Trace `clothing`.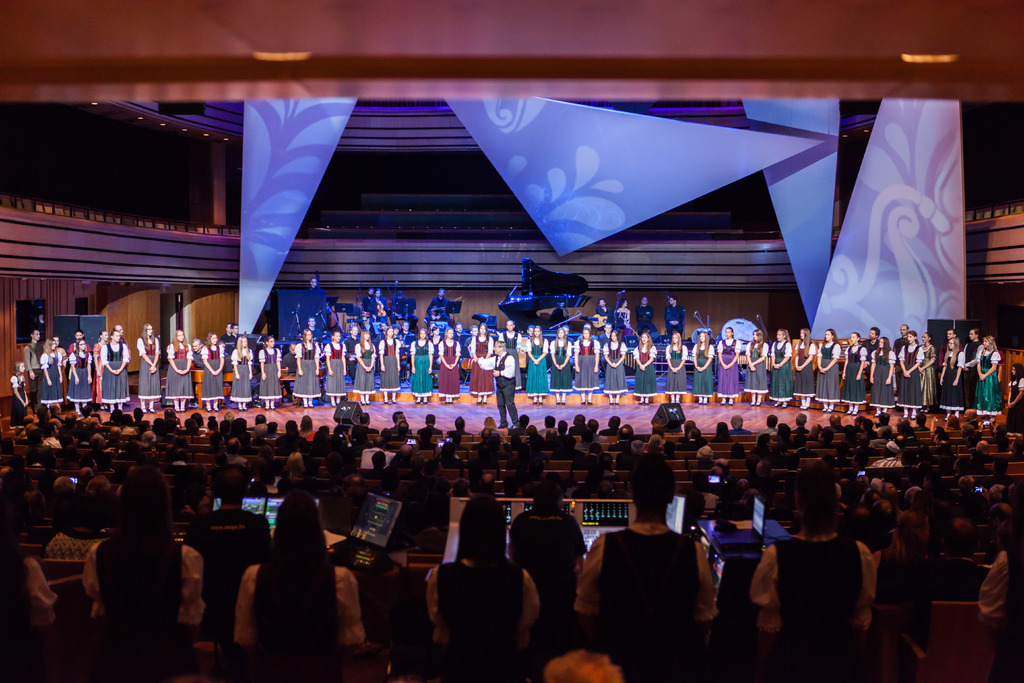
Traced to 139 334 161 397.
